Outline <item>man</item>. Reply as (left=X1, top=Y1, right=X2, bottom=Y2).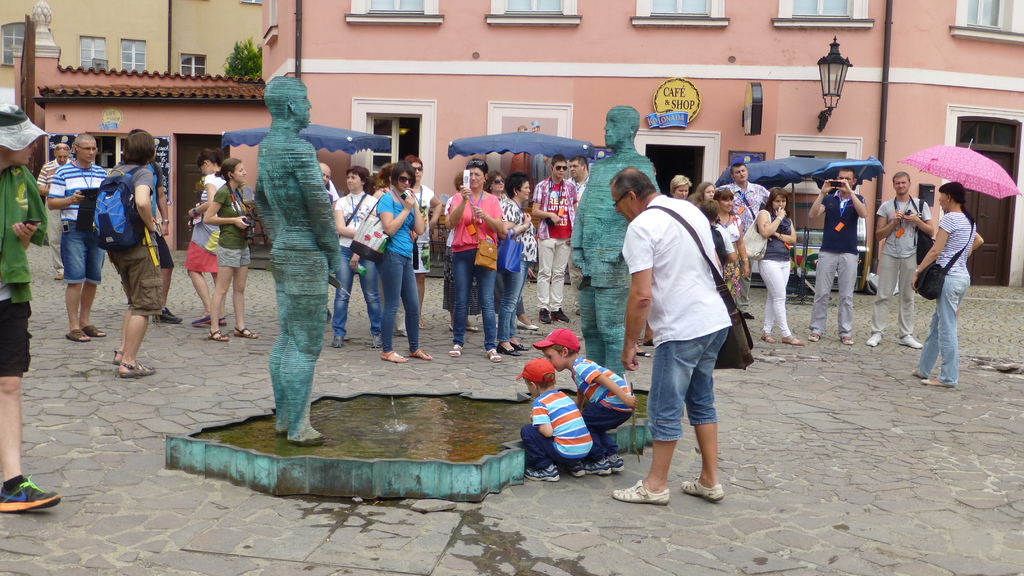
(left=616, top=145, right=743, bottom=536).
